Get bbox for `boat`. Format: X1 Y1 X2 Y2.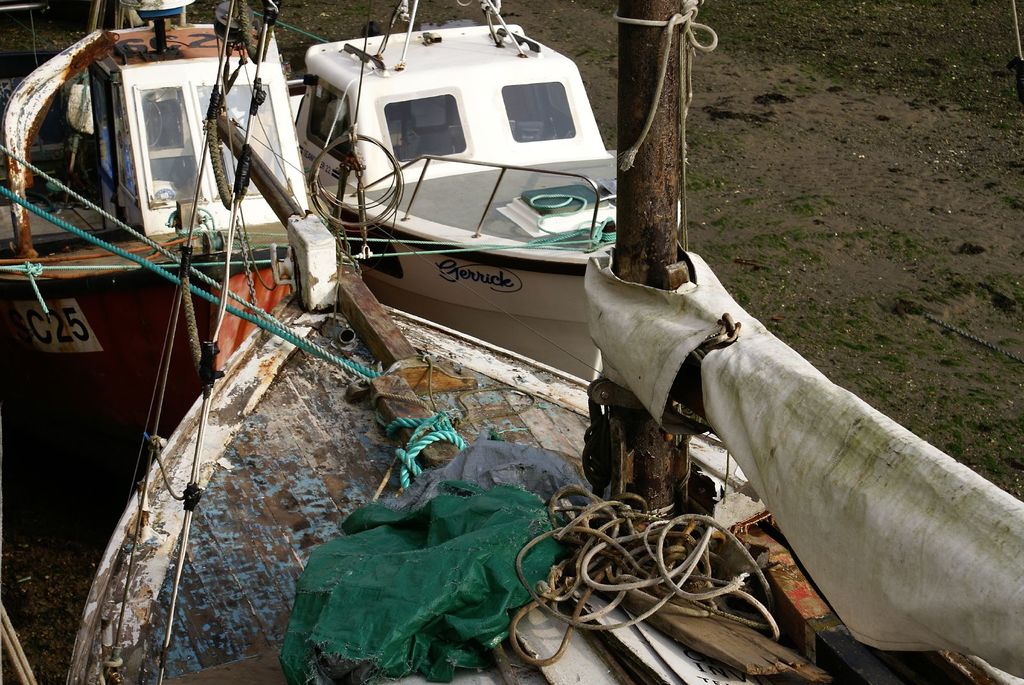
58 0 1023 684.
